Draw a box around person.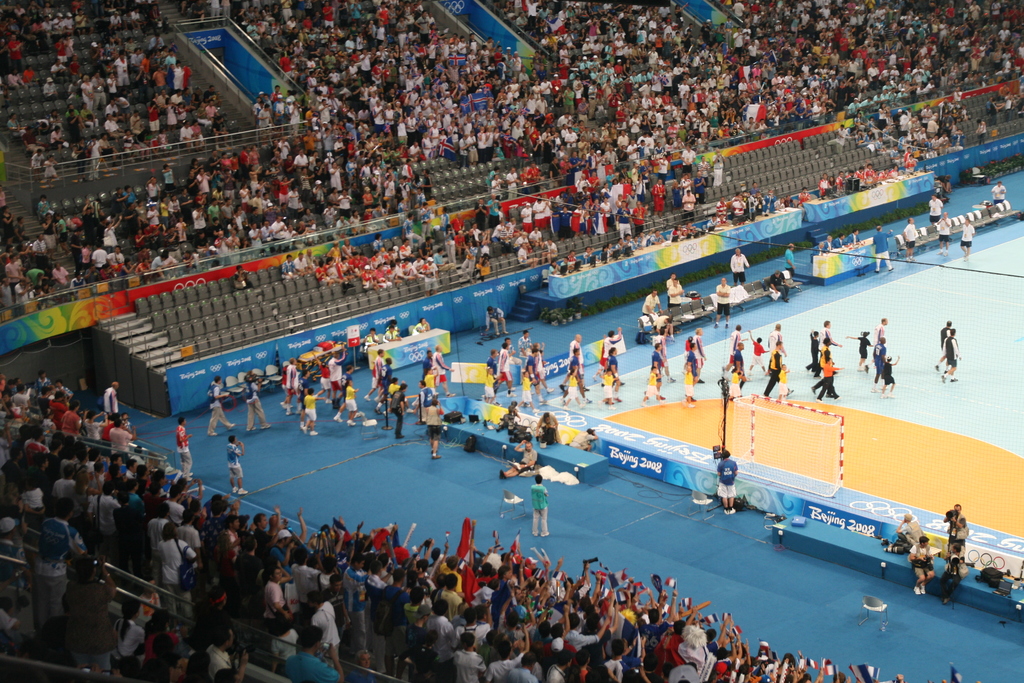
box(908, 523, 951, 604).
